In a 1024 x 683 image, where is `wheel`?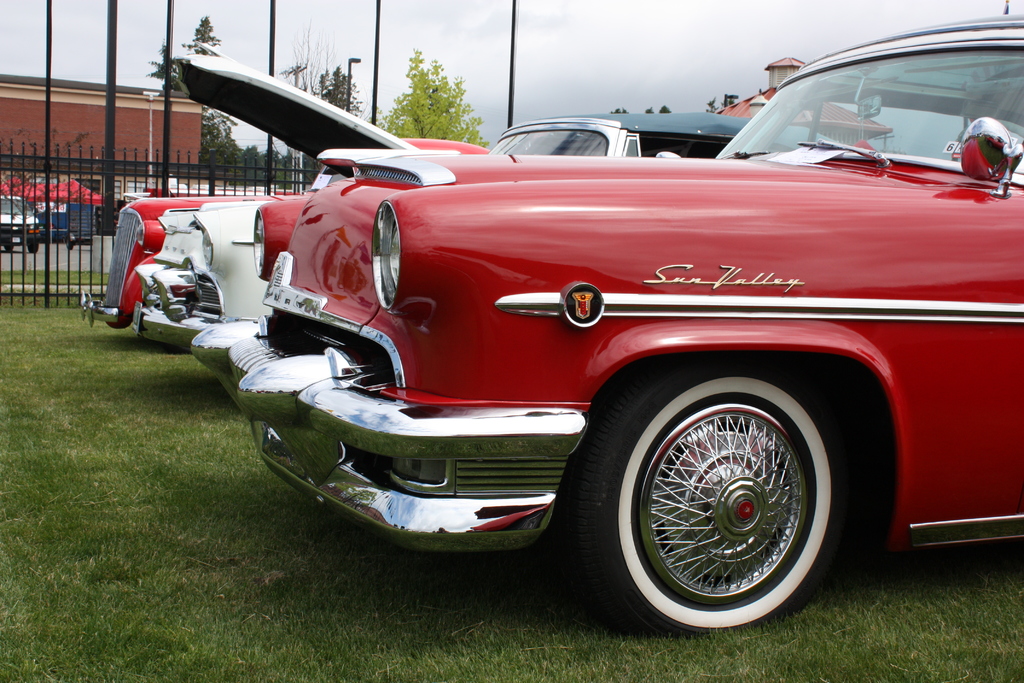
crop(28, 238, 42, 253).
